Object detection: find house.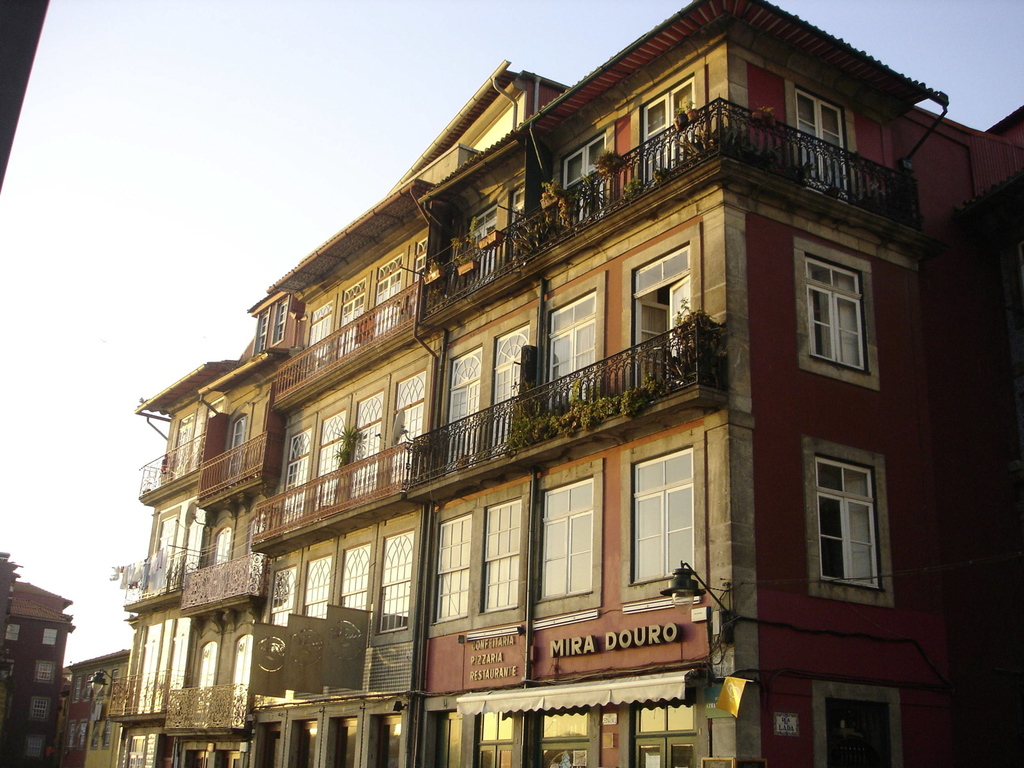
region(55, 647, 134, 767).
